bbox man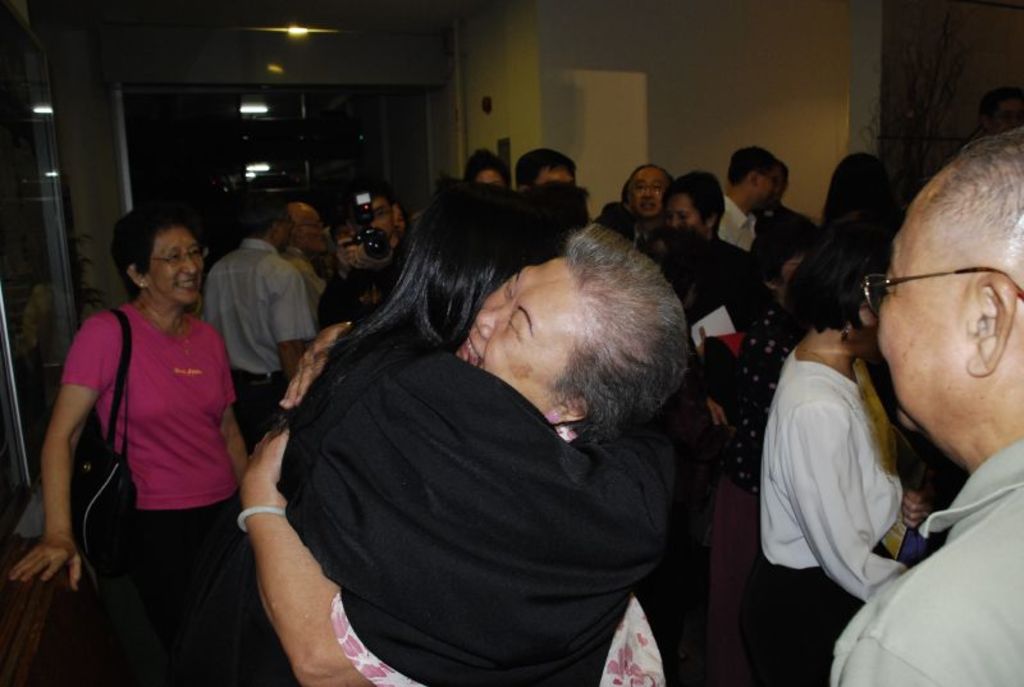
crop(197, 191, 316, 430)
